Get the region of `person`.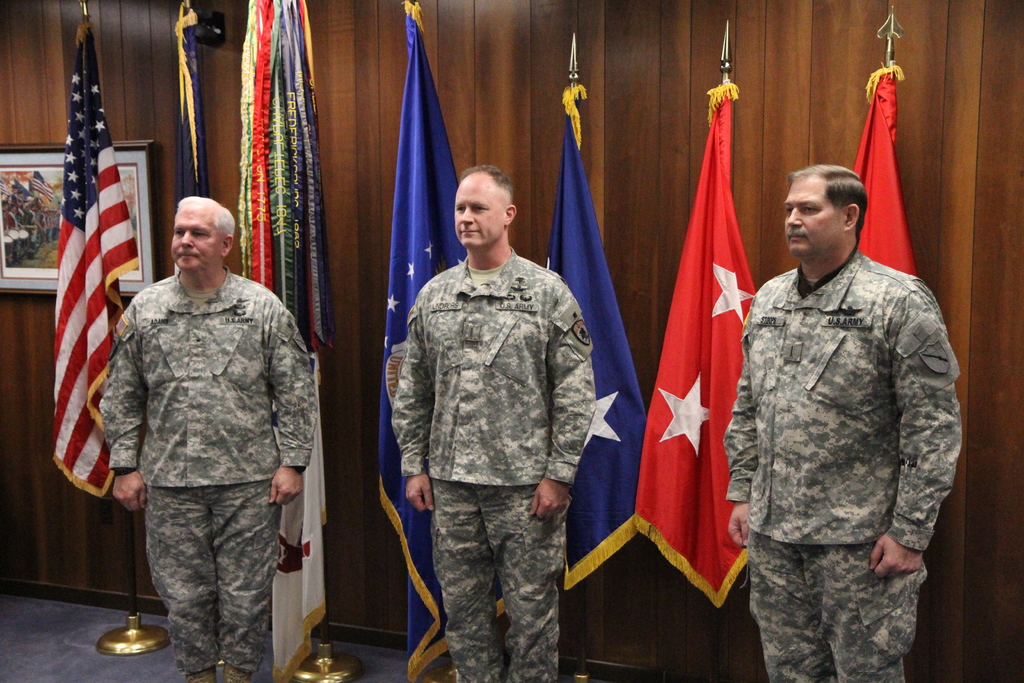
<bbox>97, 194, 320, 682</bbox>.
